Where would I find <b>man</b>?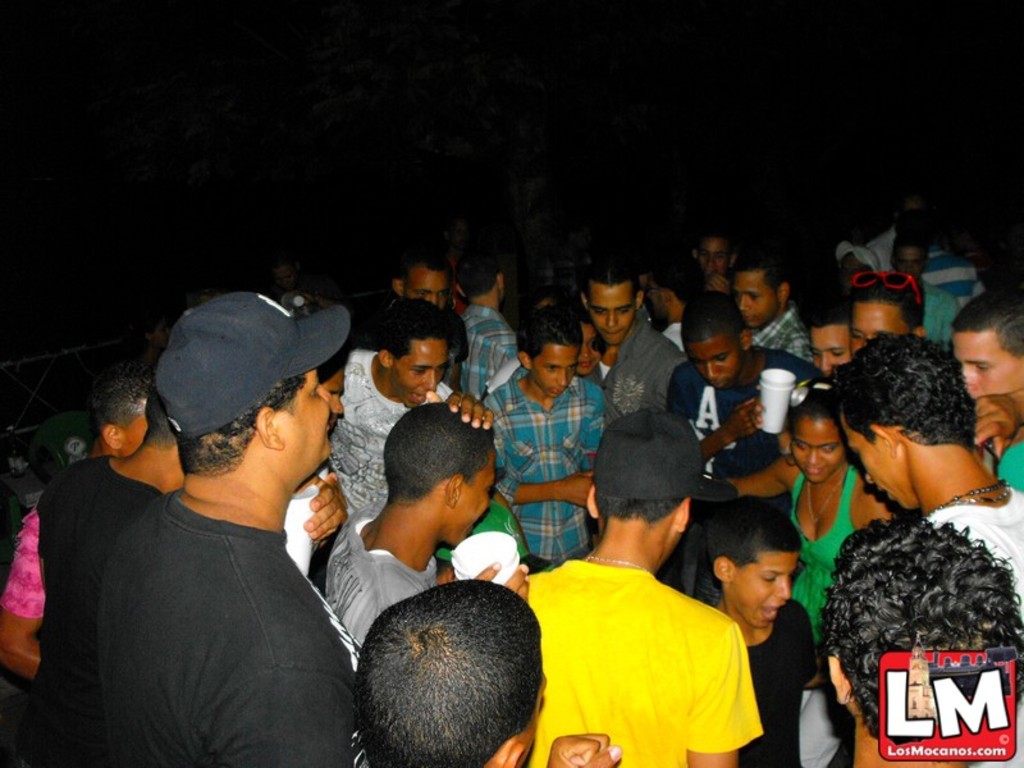
At select_region(692, 233, 732, 297).
